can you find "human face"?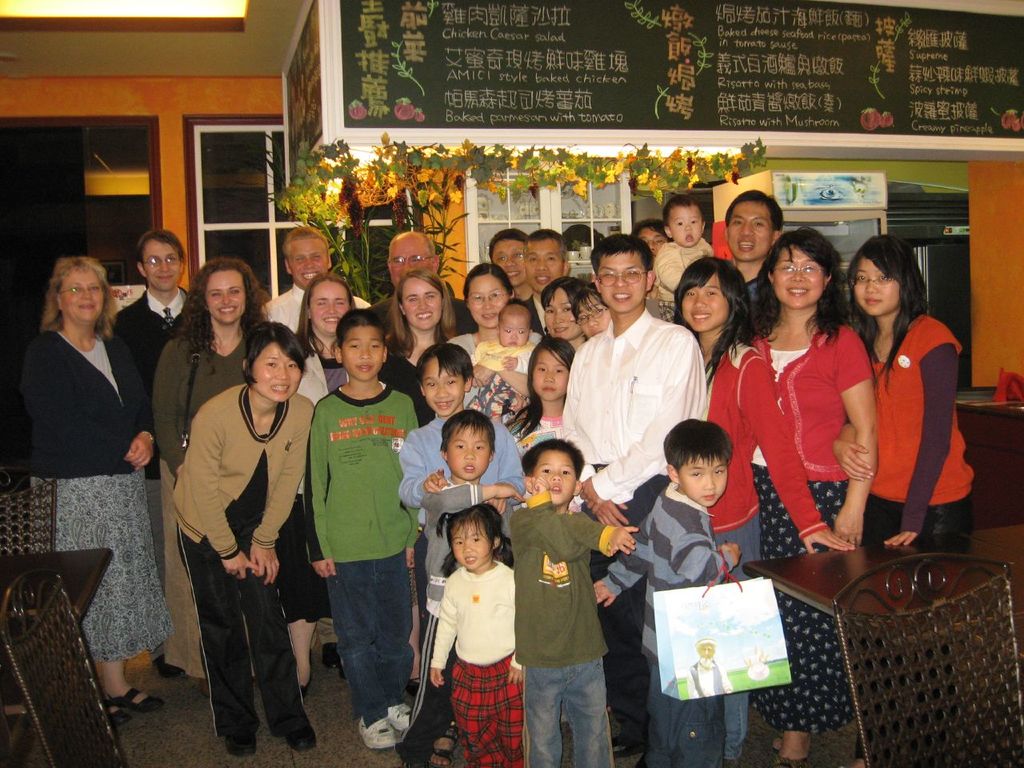
Yes, bounding box: 669 204 705 248.
